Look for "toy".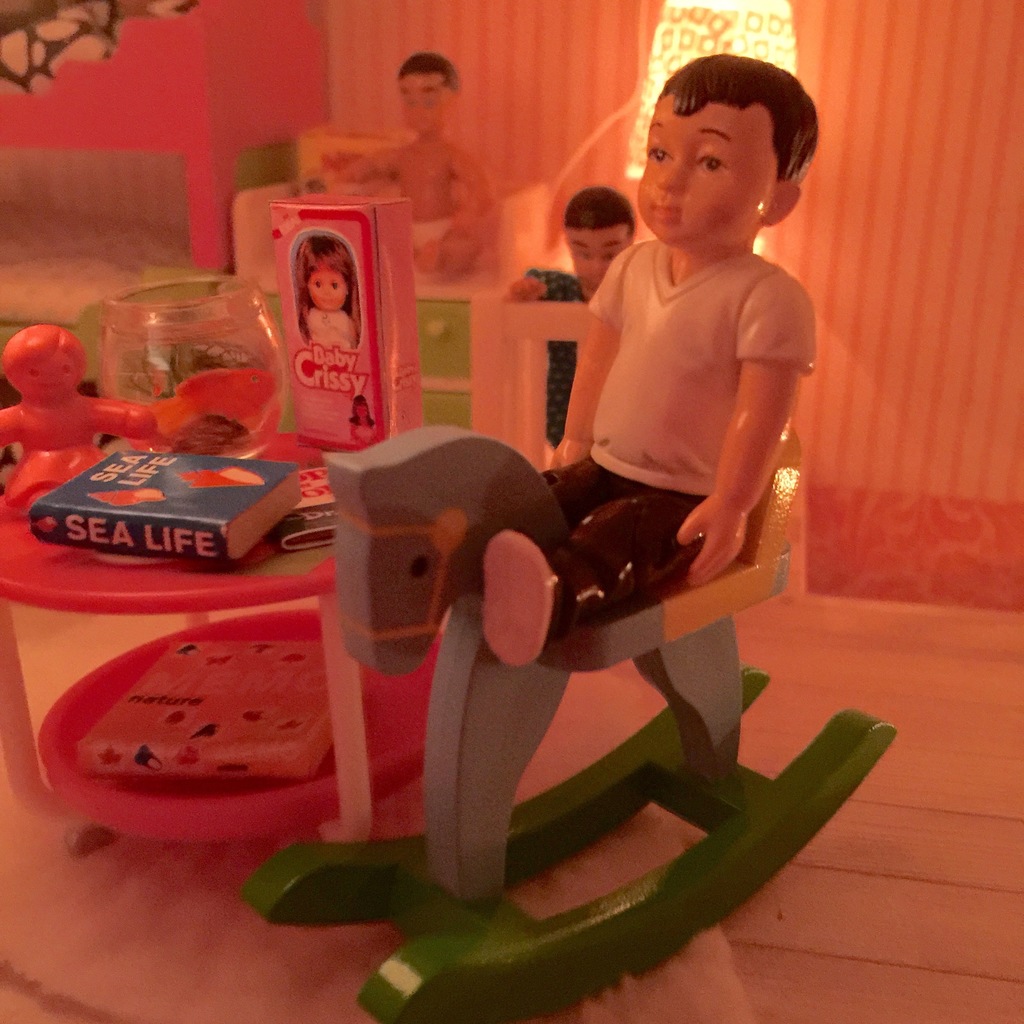
Found: (left=0, top=326, right=168, bottom=532).
